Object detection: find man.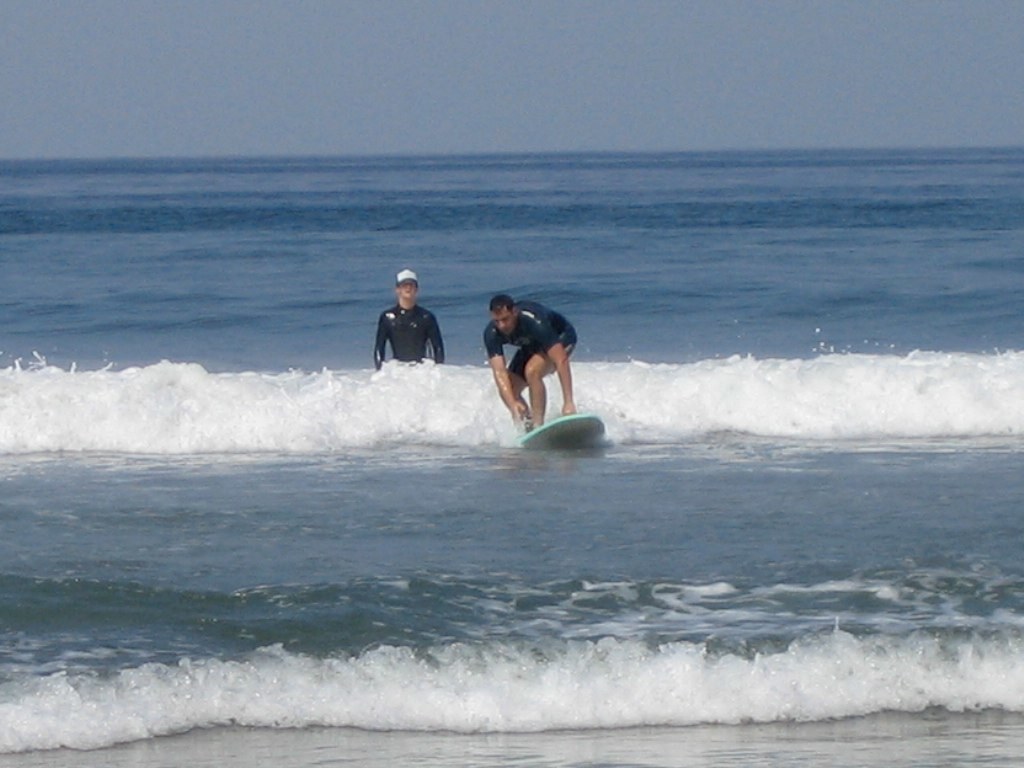
detection(375, 269, 445, 366).
